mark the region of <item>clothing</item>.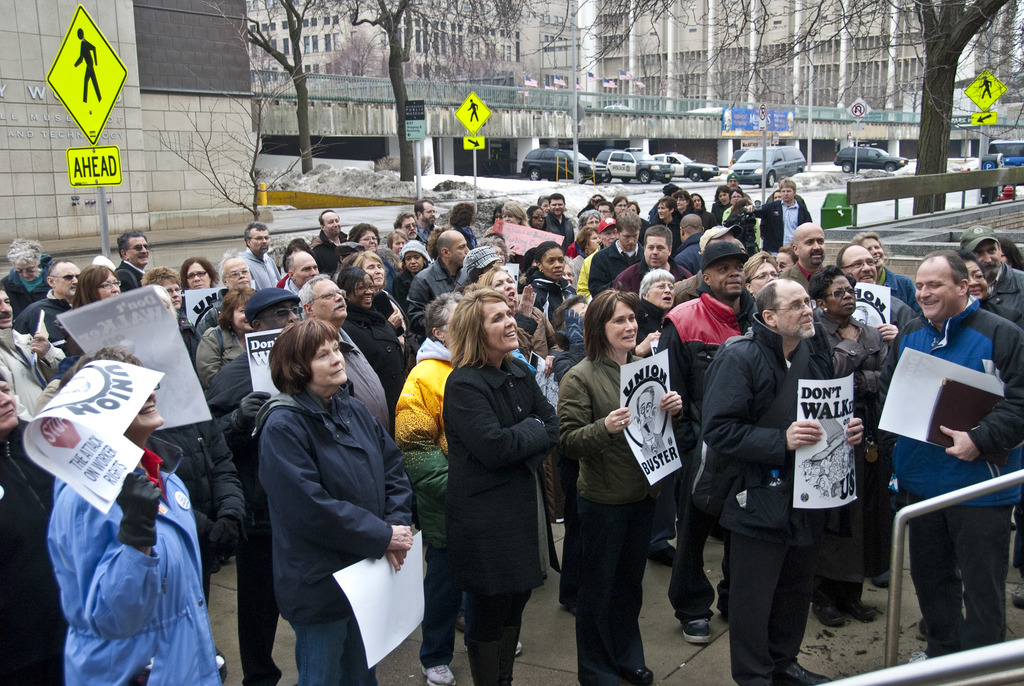
Region: [x1=413, y1=220, x2=434, y2=249].
